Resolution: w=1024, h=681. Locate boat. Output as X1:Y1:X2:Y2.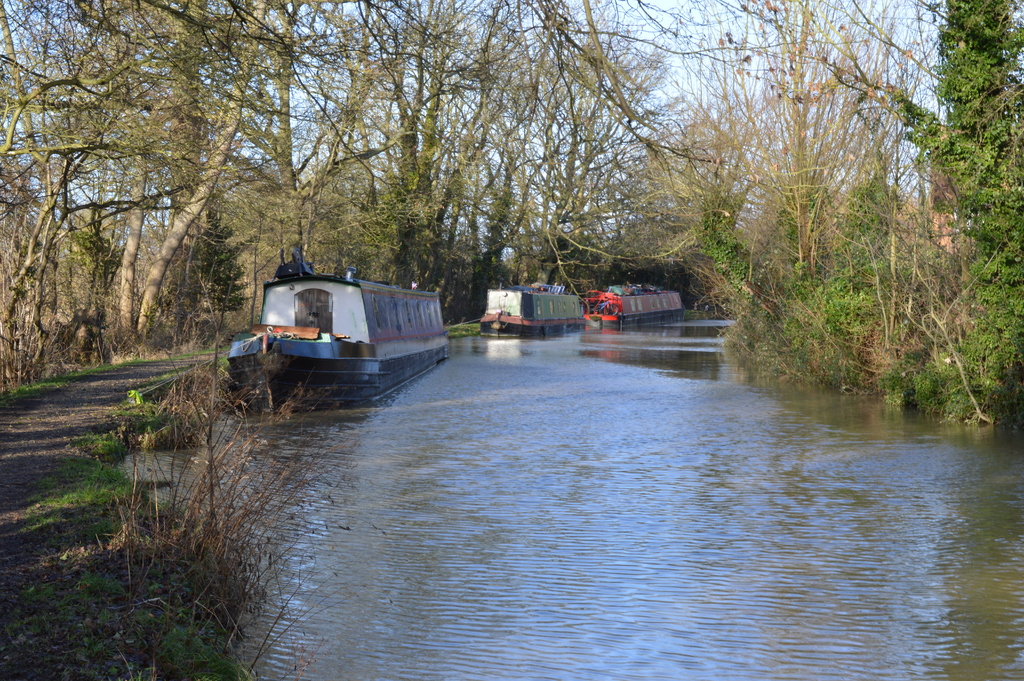
229:245:476:391.
